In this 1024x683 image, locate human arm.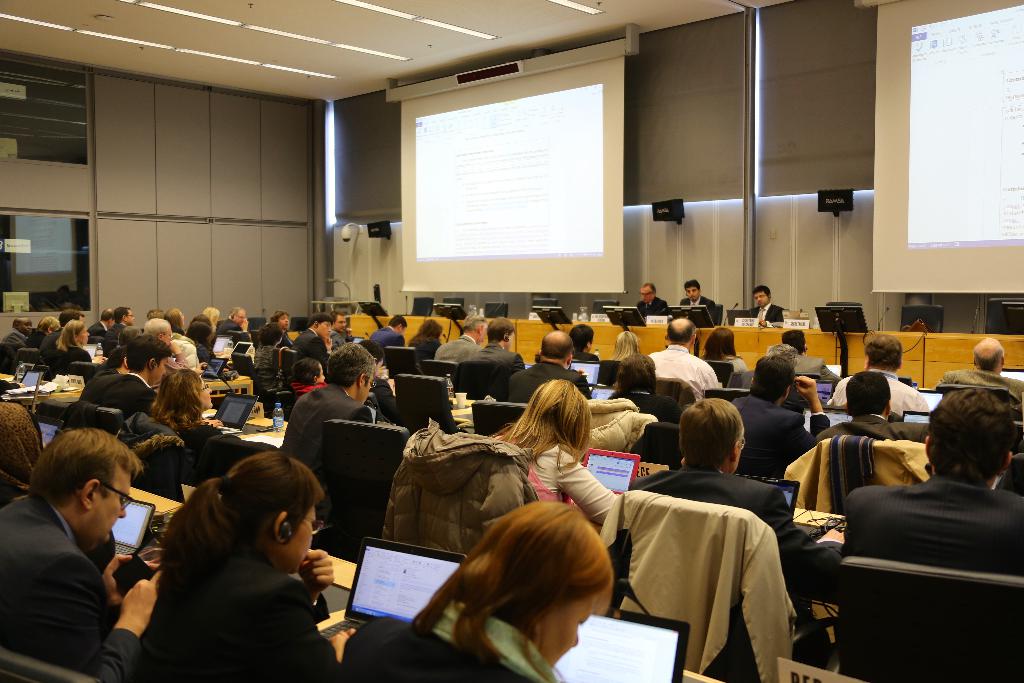
Bounding box: detection(200, 386, 215, 409).
